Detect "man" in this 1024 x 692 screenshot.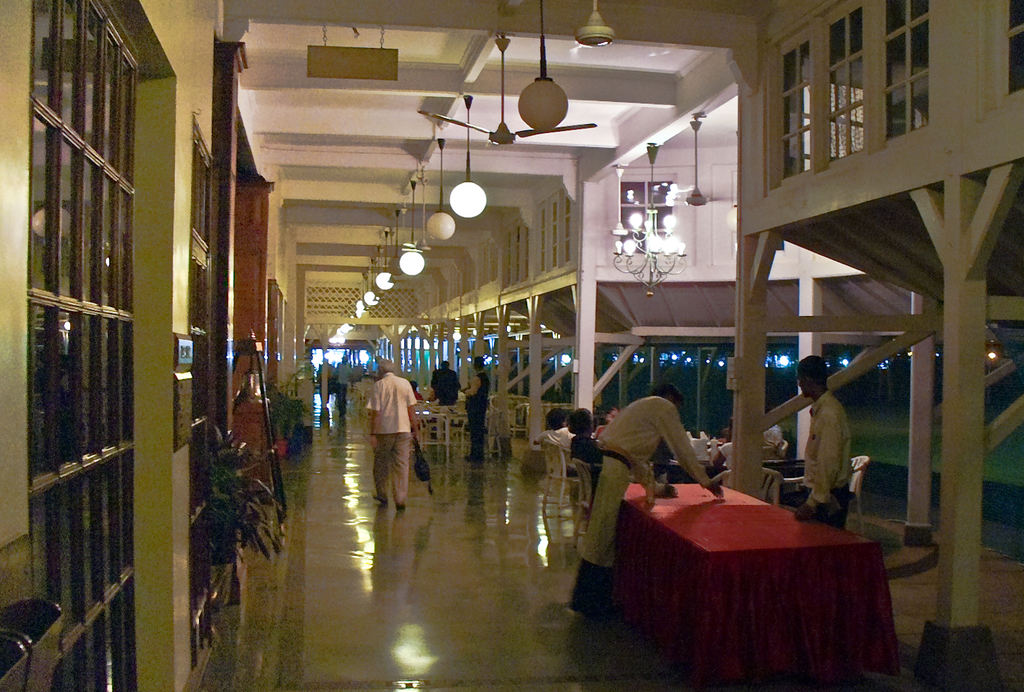
Detection: x1=460 y1=354 x2=491 y2=460.
